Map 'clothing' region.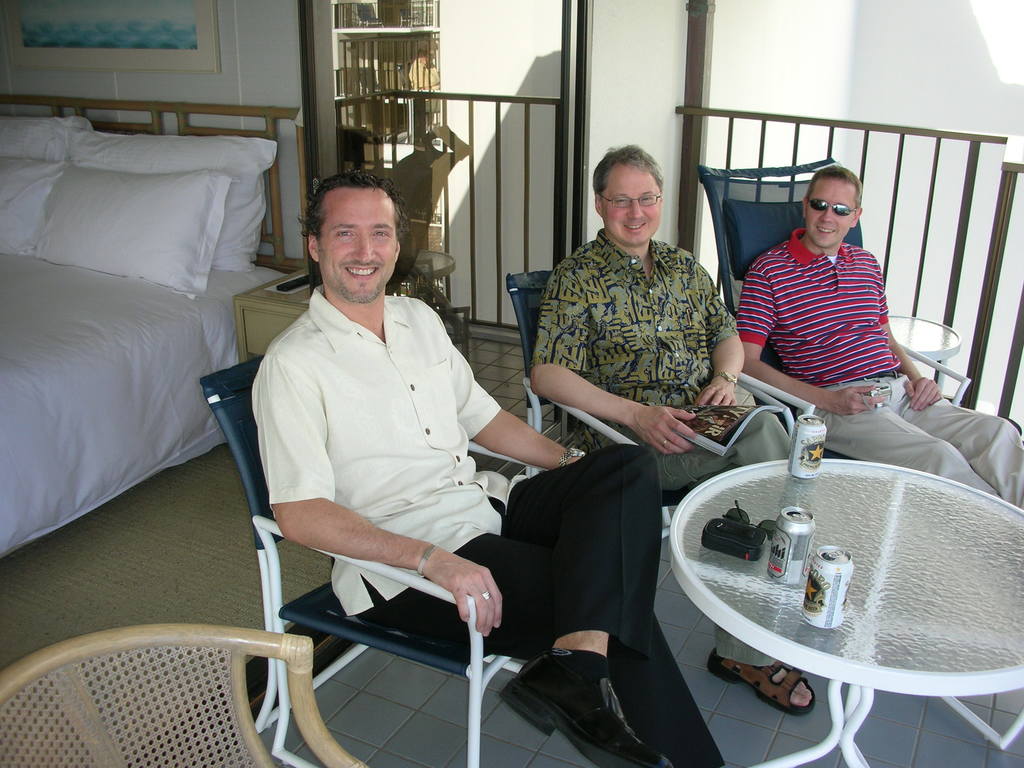
Mapped to 739, 217, 1017, 515.
